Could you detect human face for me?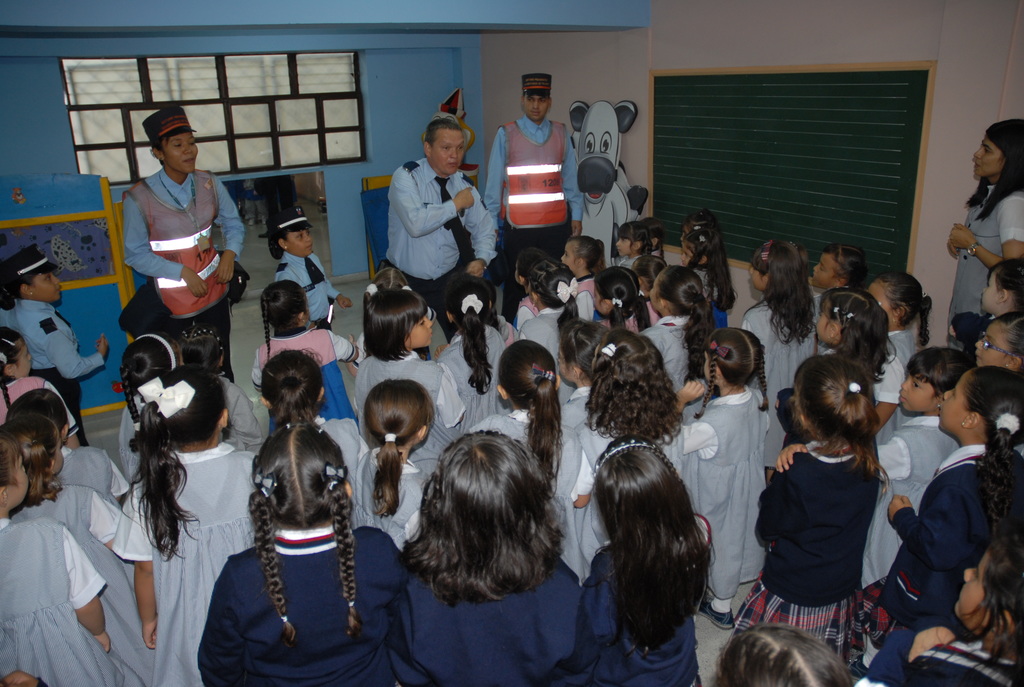
Detection result: (x1=977, y1=137, x2=1002, y2=180).
